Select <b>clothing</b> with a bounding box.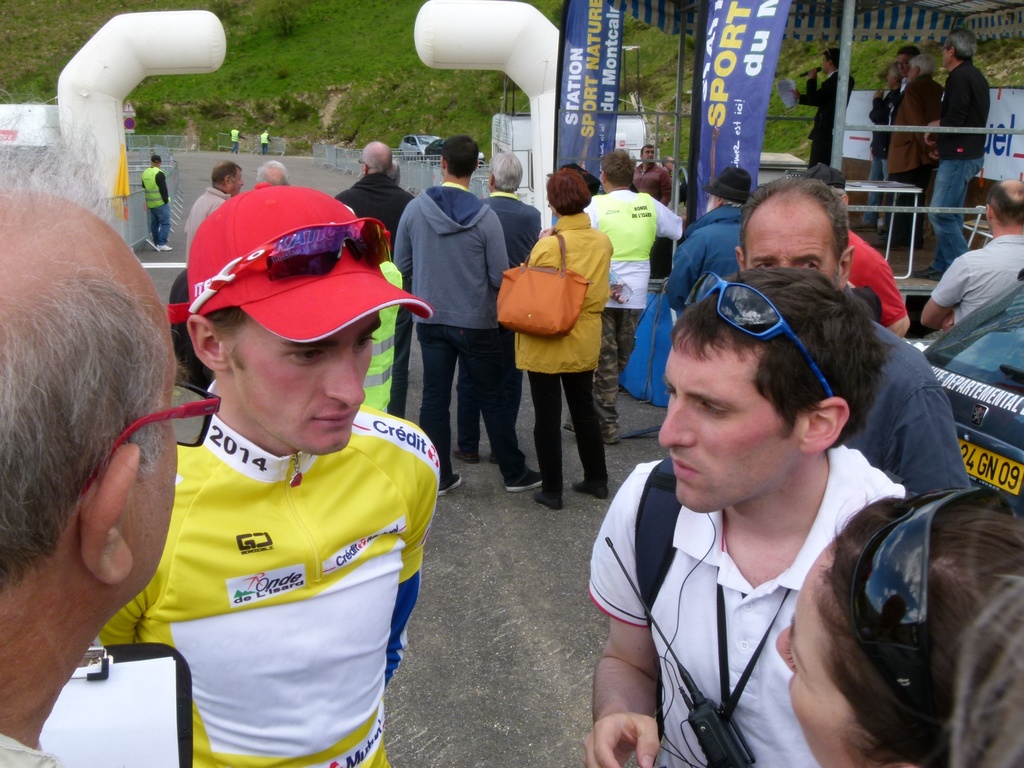
x1=186, y1=182, x2=234, y2=261.
